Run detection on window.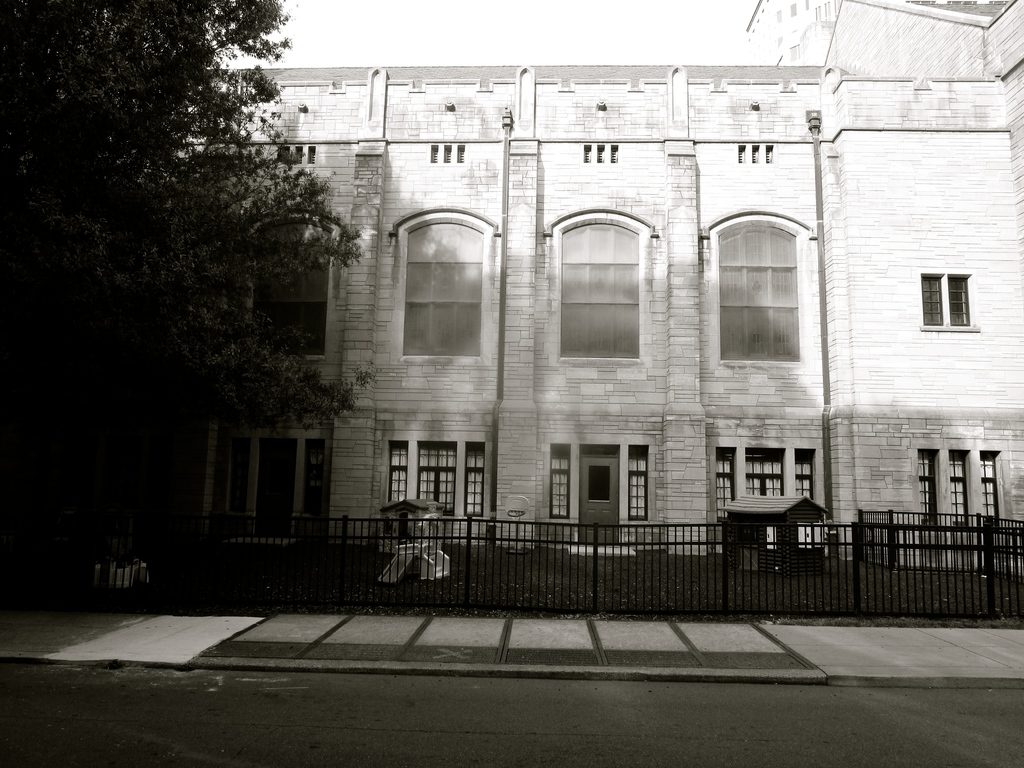
Result: box=[236, 214, 347, 357].
